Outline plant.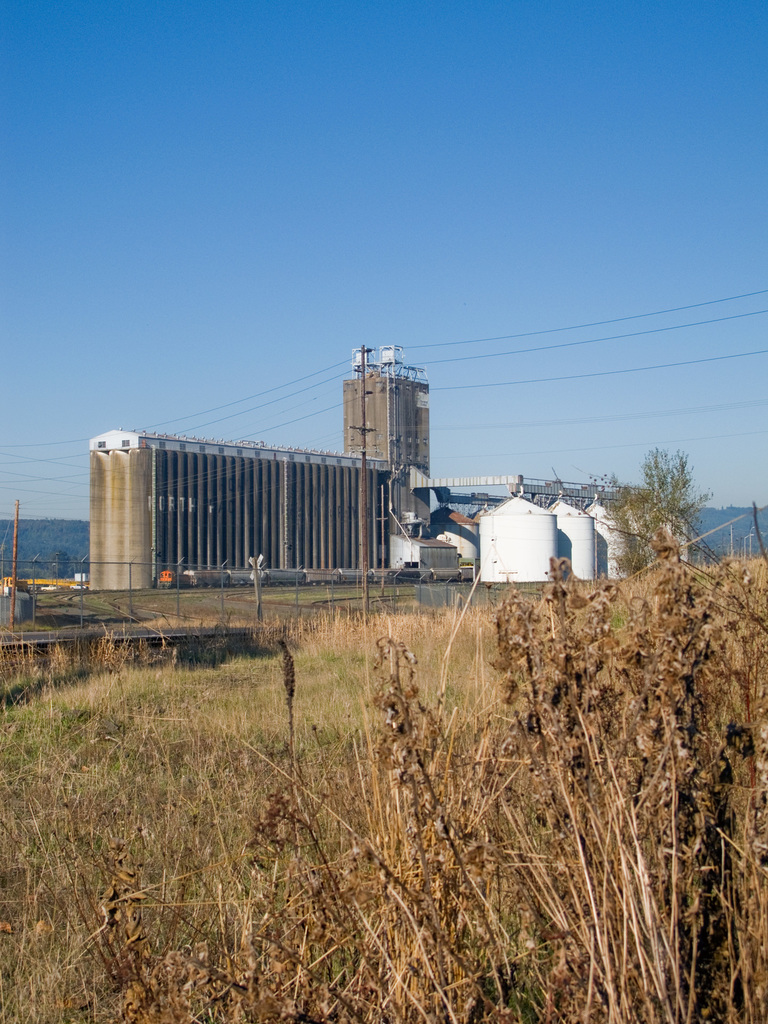
Outline: bbox(75, 560, 609, 632).
